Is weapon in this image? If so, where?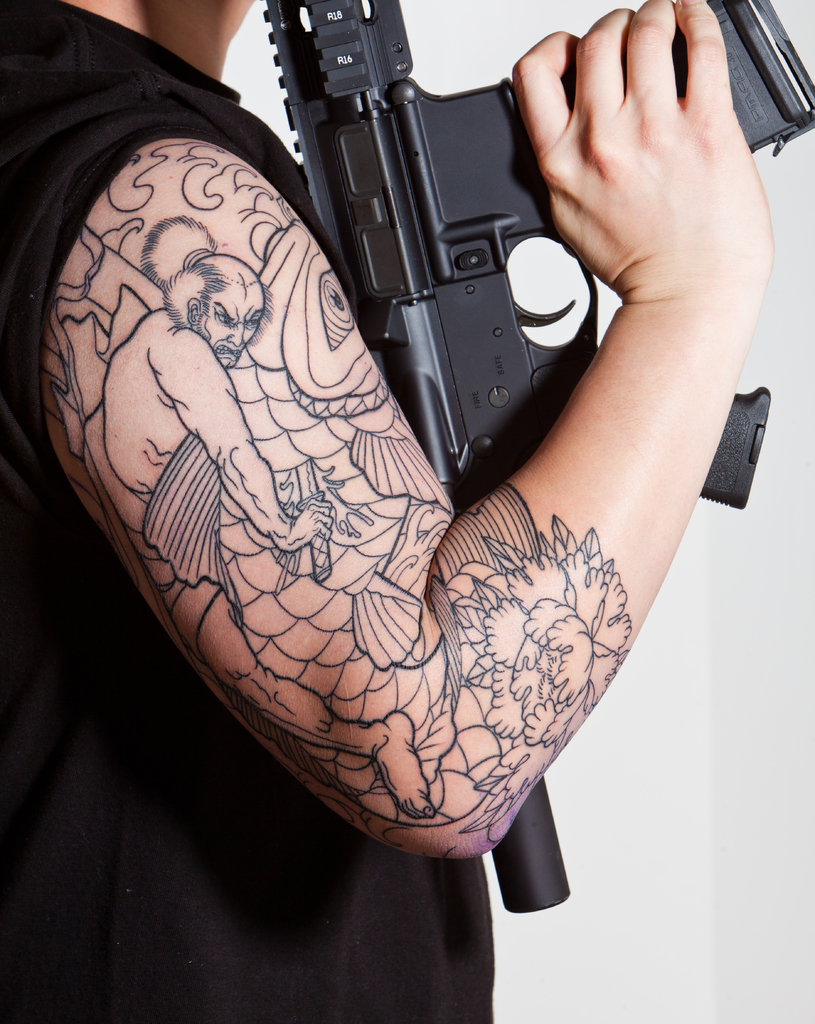
Yes, at x1=255 y1=0 x2=814 y2=908.
